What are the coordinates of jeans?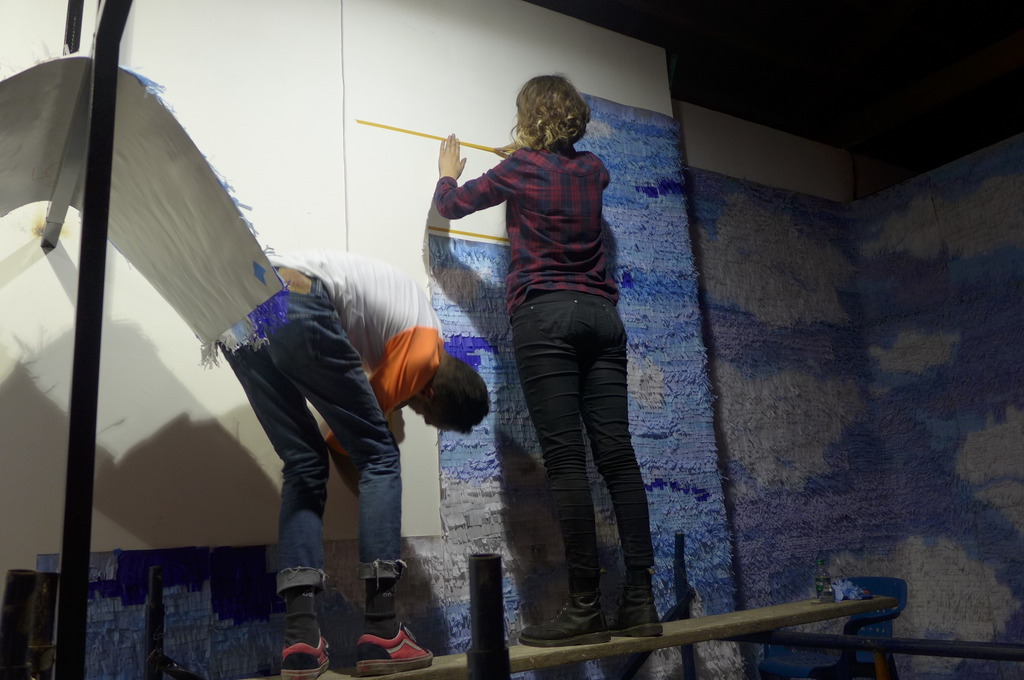
pyautogui.locateOnScreen(500, 285, 653, 599).
